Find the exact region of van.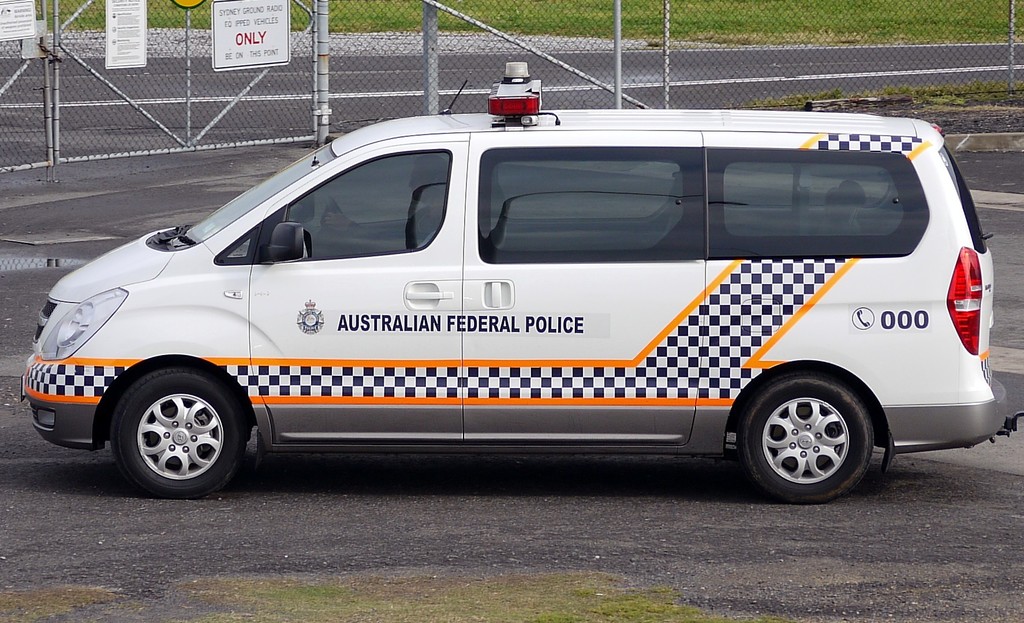
Exact region: (22, 60, 1023, 505).
